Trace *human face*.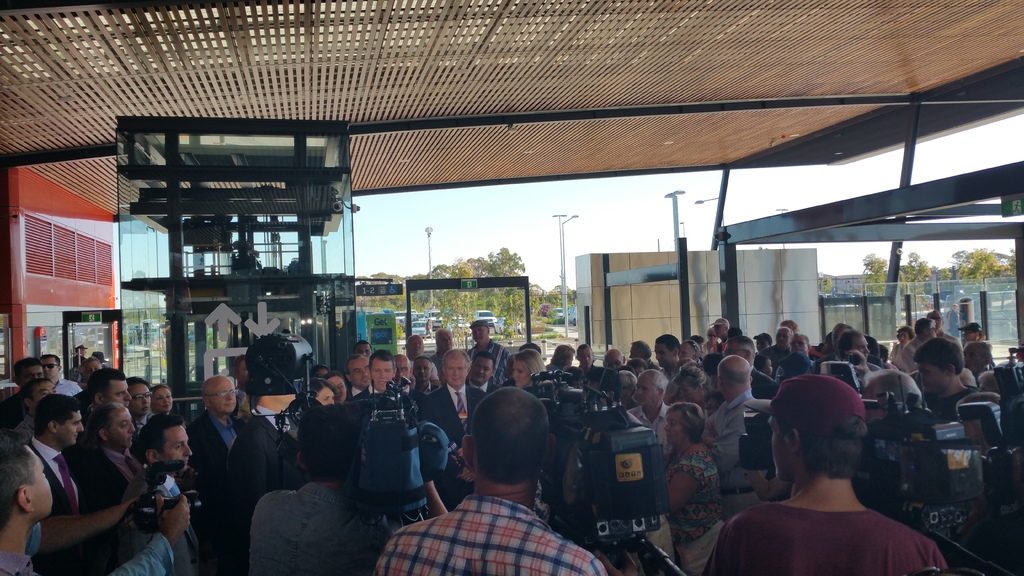
Traced to left=444, top=353, right=468, bottom=388.
